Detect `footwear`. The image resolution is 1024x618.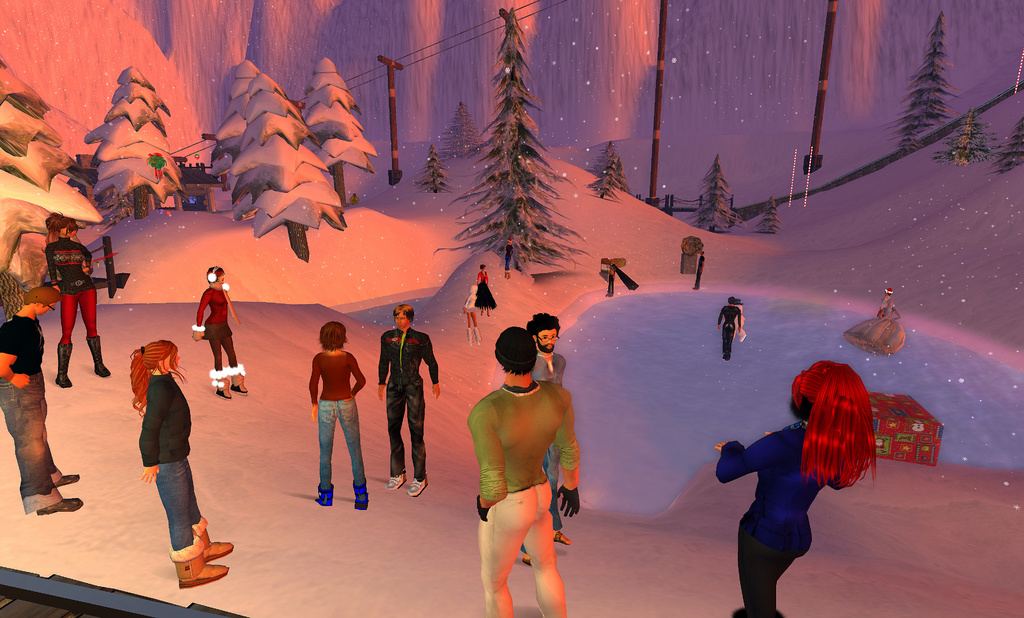
{"x1": 54, "y1": 342, "x2": 73, "y2": 391}.
